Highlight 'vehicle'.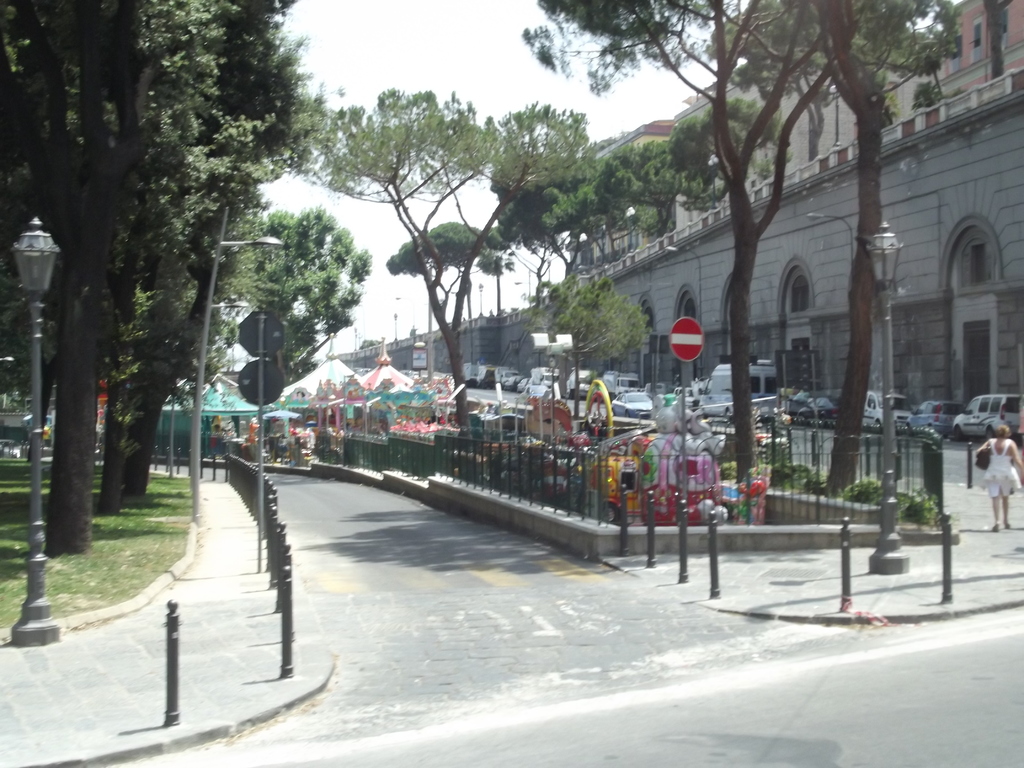
Highlighted region: region(698, 356, 783, 421).
